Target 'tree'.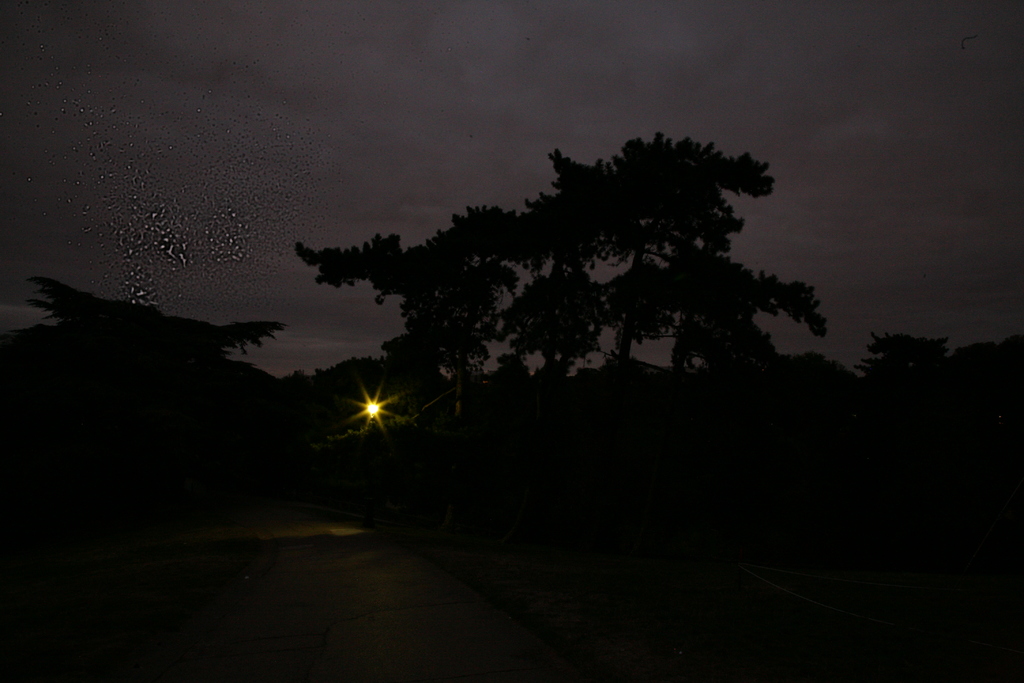
Target region: (291,138,835,469).
